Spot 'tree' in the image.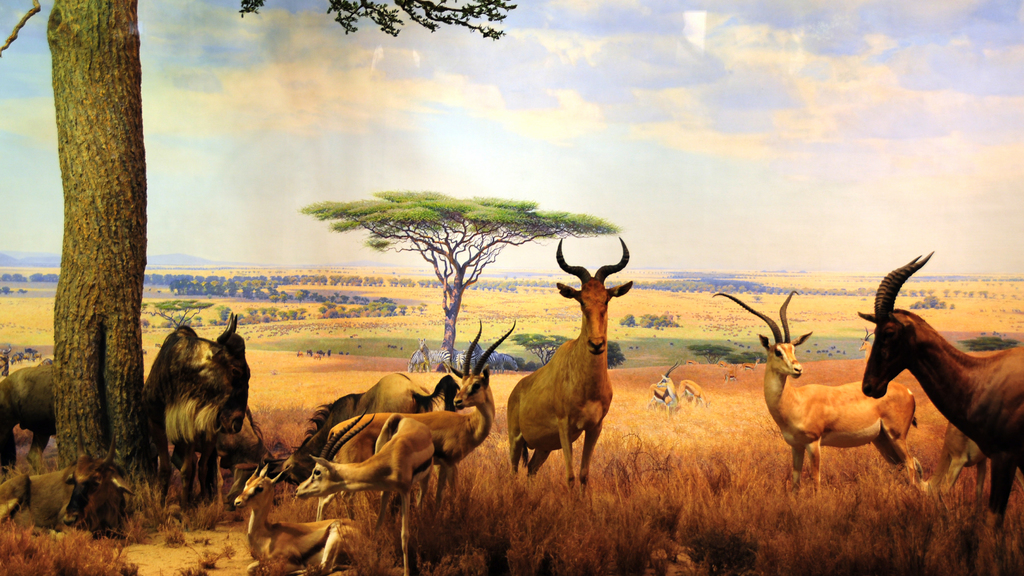
'tree' found at bbox=[301, 187, 618, 362].
